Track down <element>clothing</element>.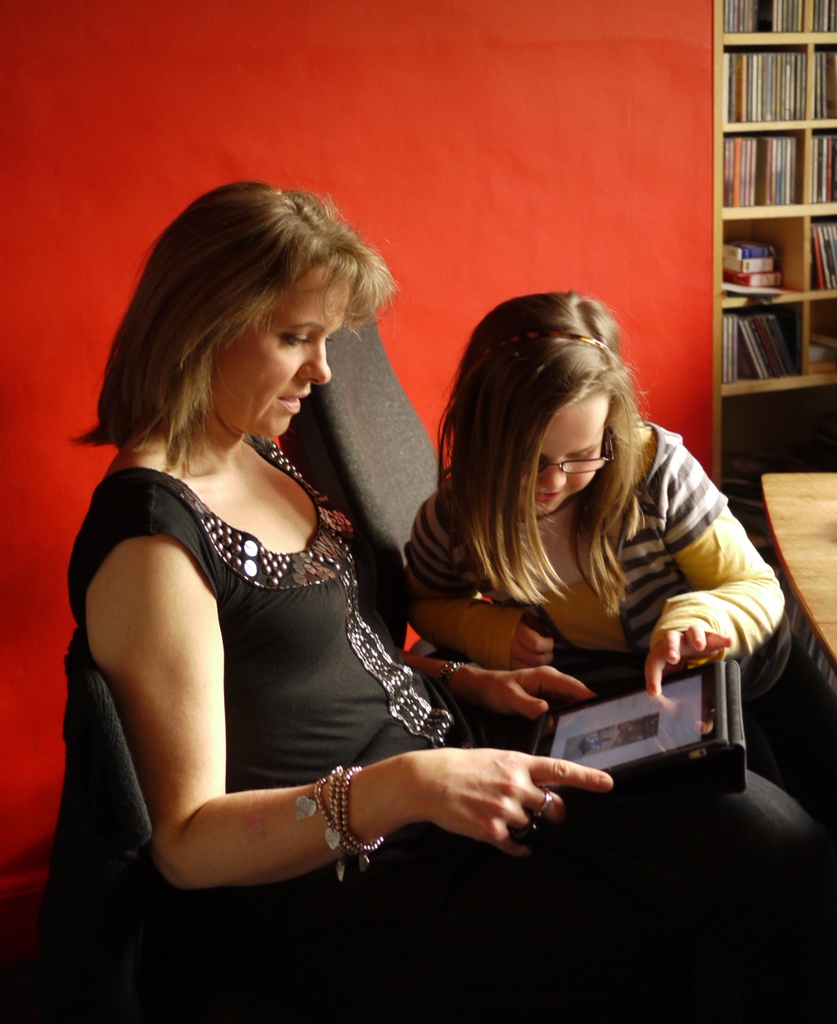
Tracked to {"left": 401, "top": 424, "right": 836, "bottom": 874}.
